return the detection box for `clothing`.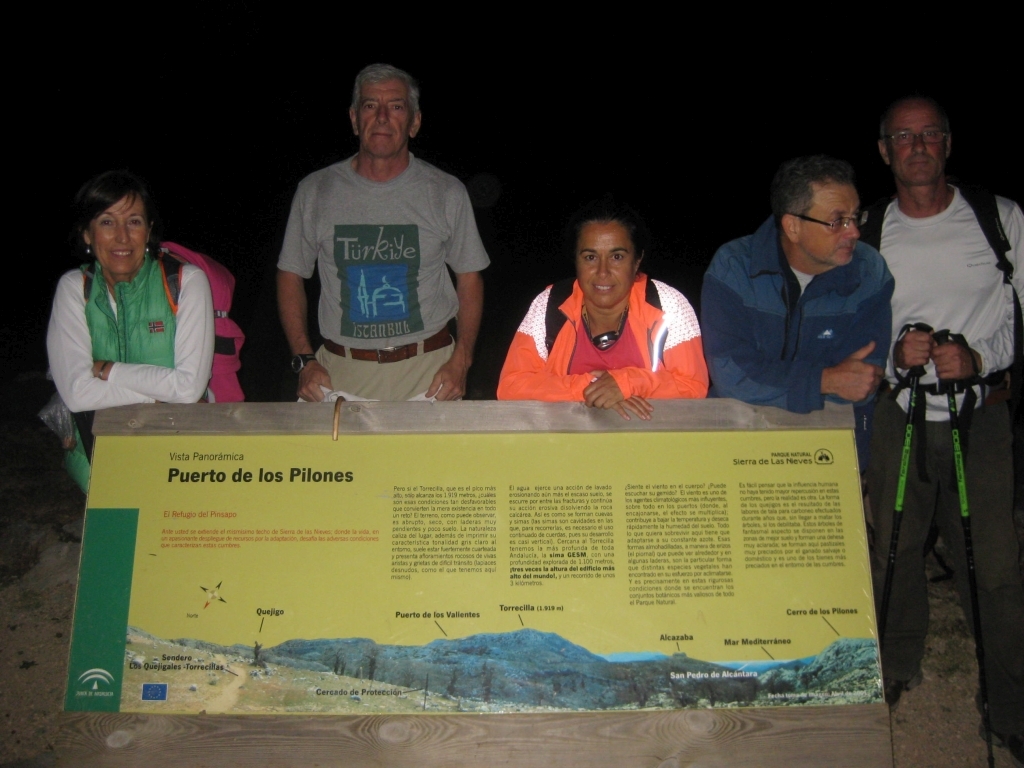
detection(856, 178, 1023, 759).
